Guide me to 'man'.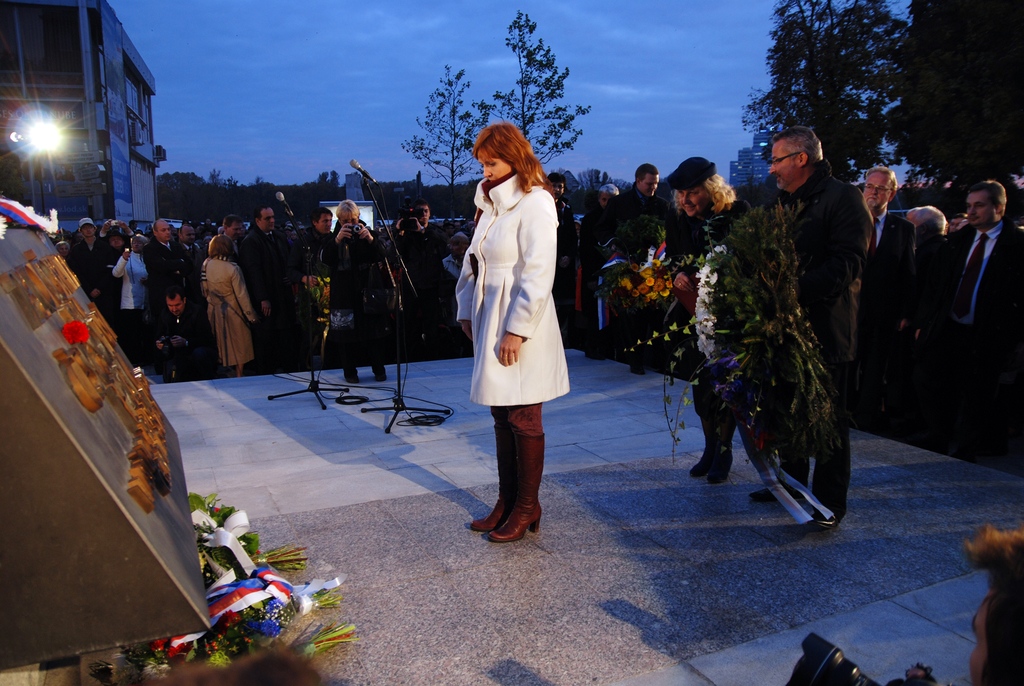
Guidance: 744, 126, 883, 530.
